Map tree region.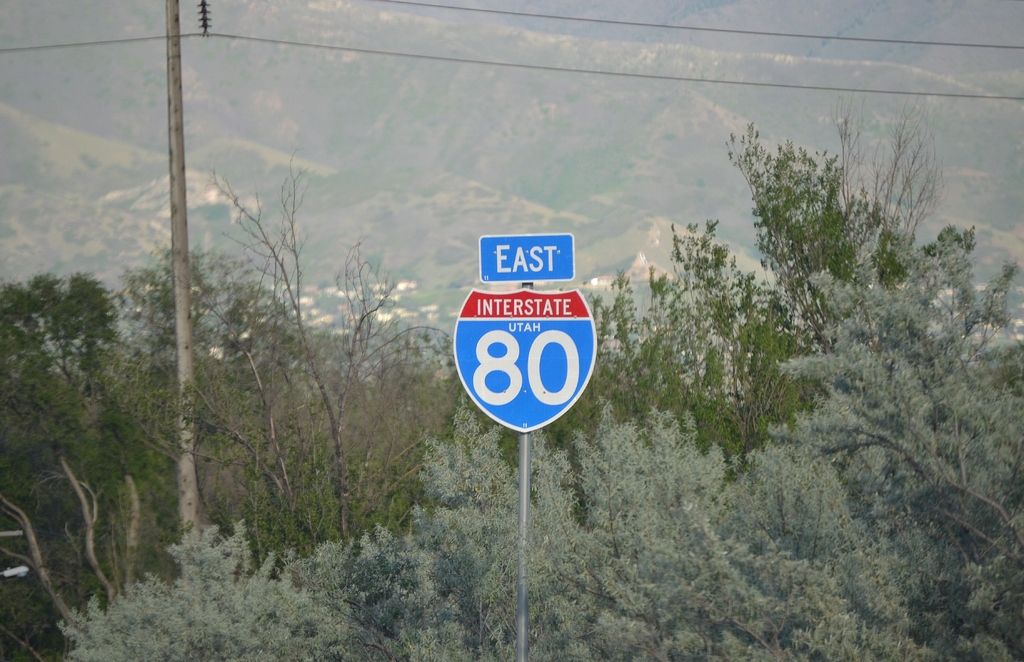
Mapped to (16,240,135,543).
